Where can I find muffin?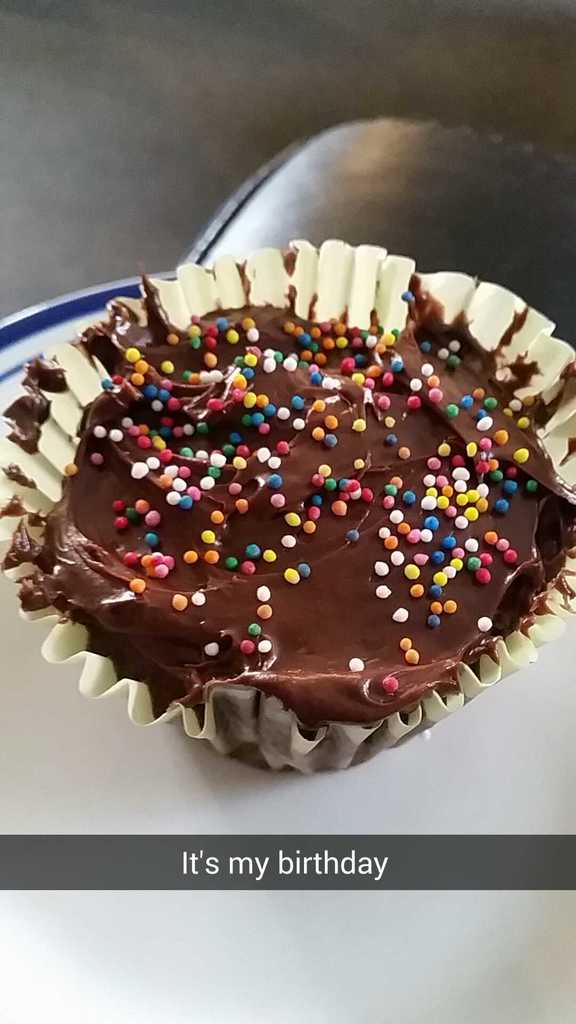
You can find it at crop(0, 237, 575, 779).
